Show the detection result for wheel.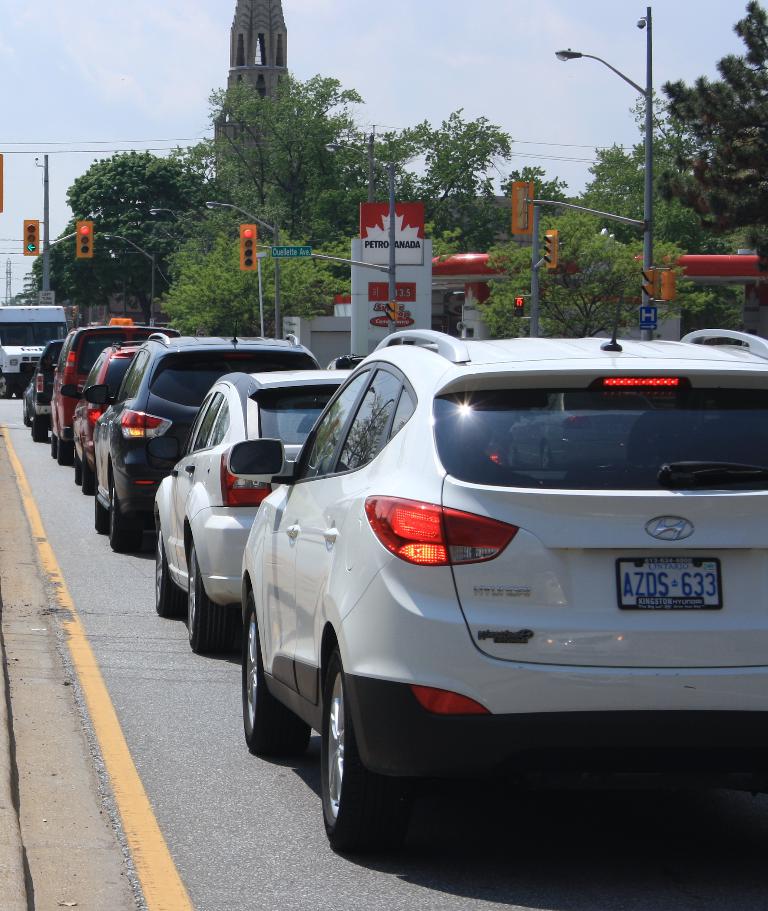
select_region(36, 416, 47, 442).
